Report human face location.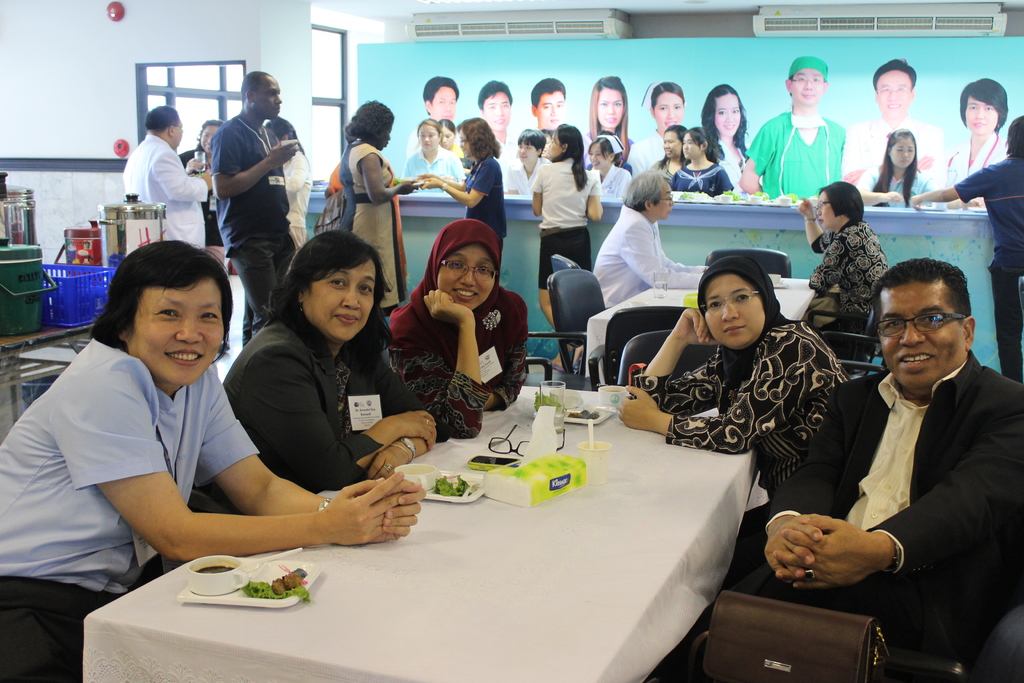
Report: 714, 95, 742, 142.
